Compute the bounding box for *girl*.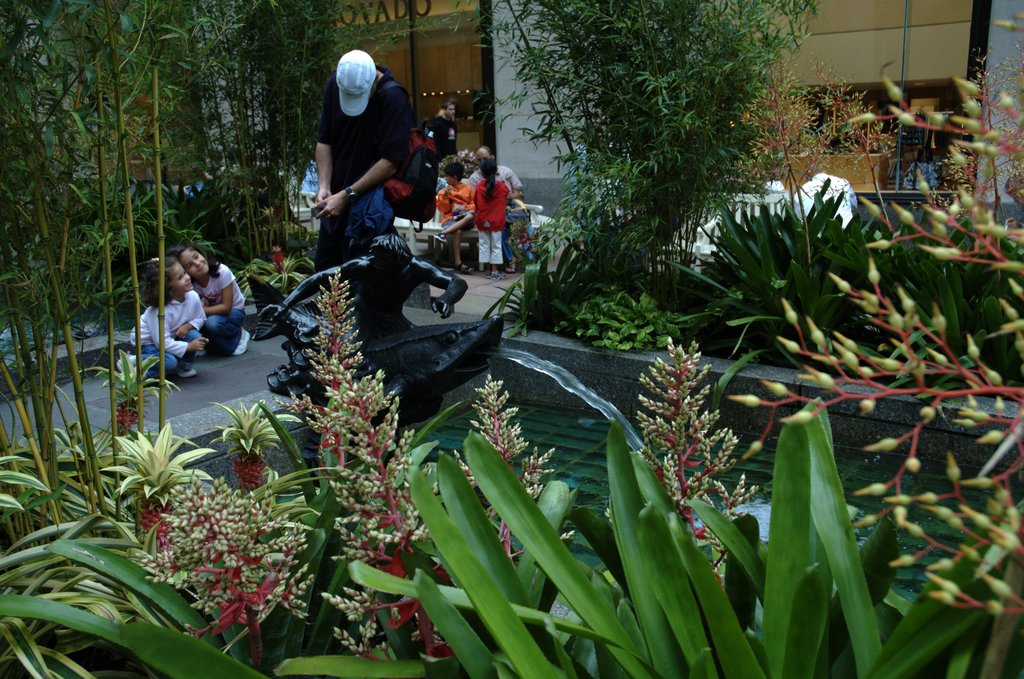
(x1=164, y1=243, x2=250, y2=356).
